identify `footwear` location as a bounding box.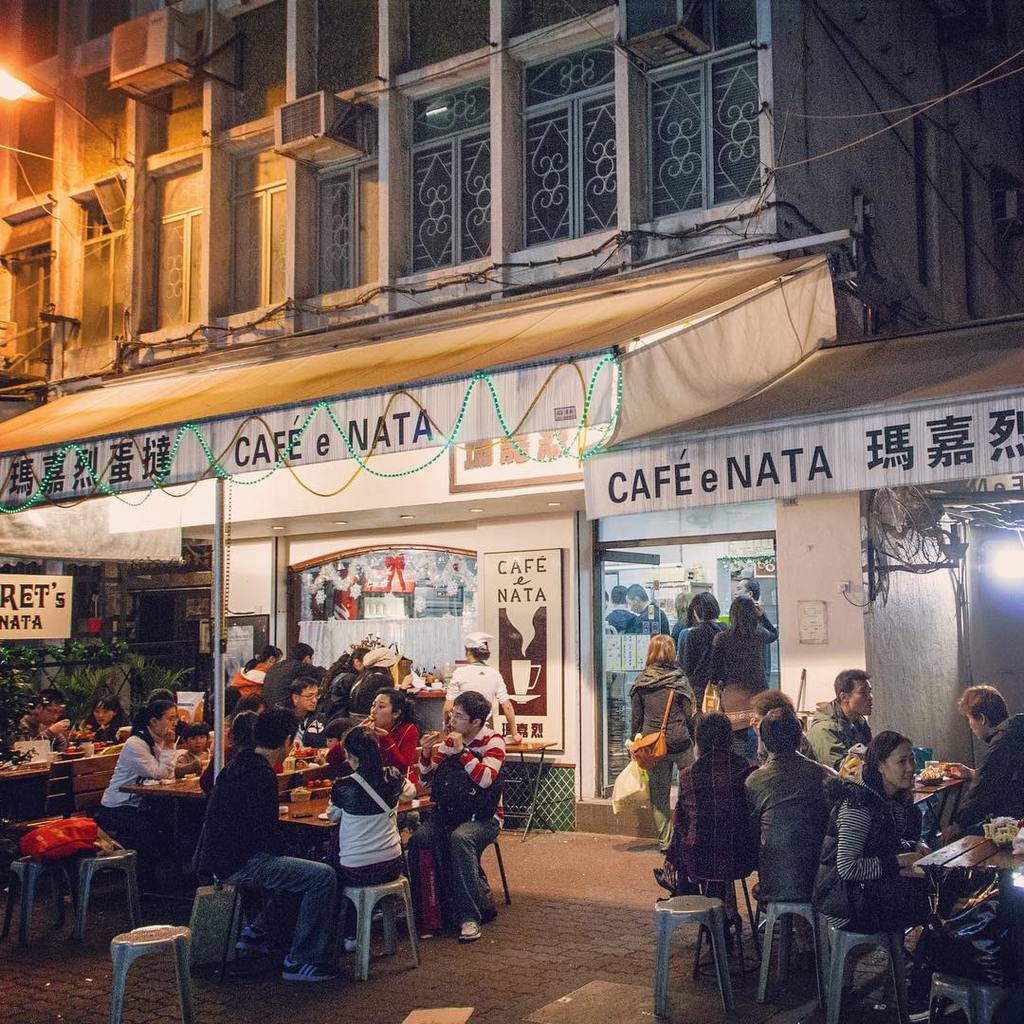
<box>342,933,353,951</box>.
